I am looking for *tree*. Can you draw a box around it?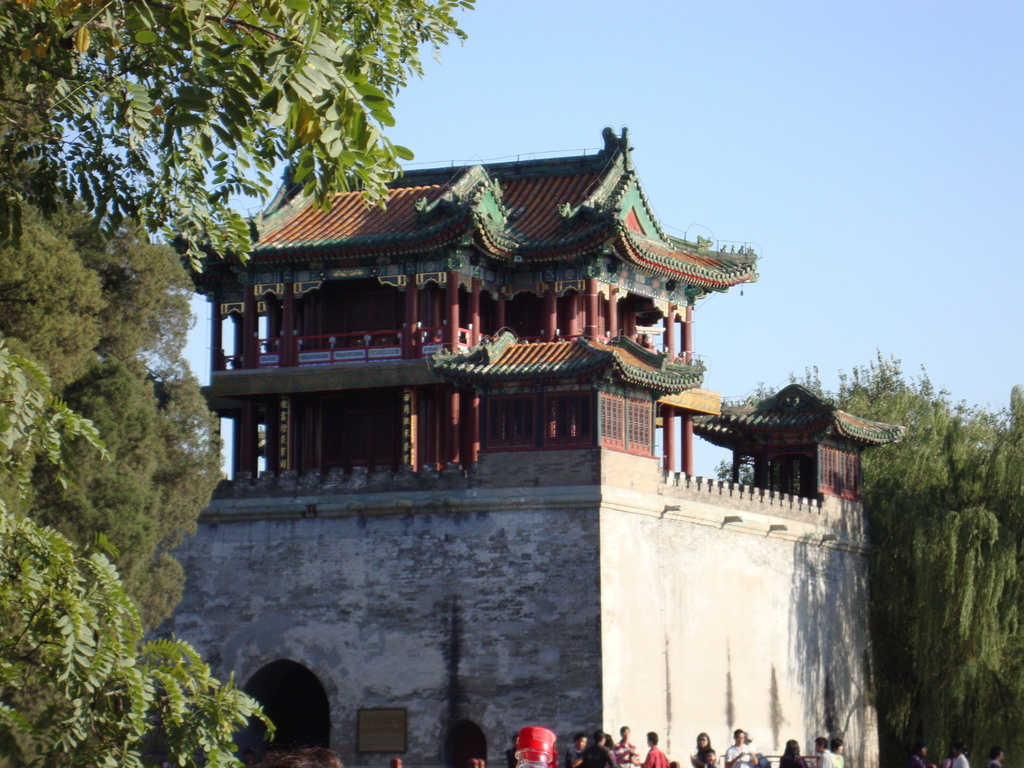
Sure, the bounding box is <bbox>6, 3, 465, 767</bbox>.
